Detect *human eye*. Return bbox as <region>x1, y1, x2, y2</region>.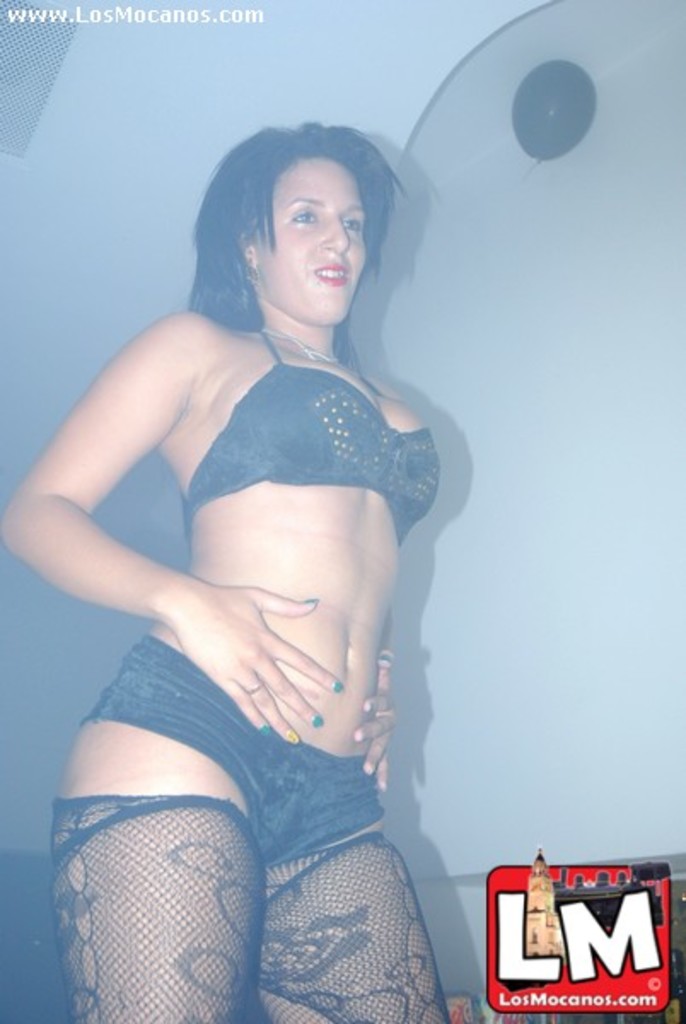
<region>292, 210, 317, 227</region>.
